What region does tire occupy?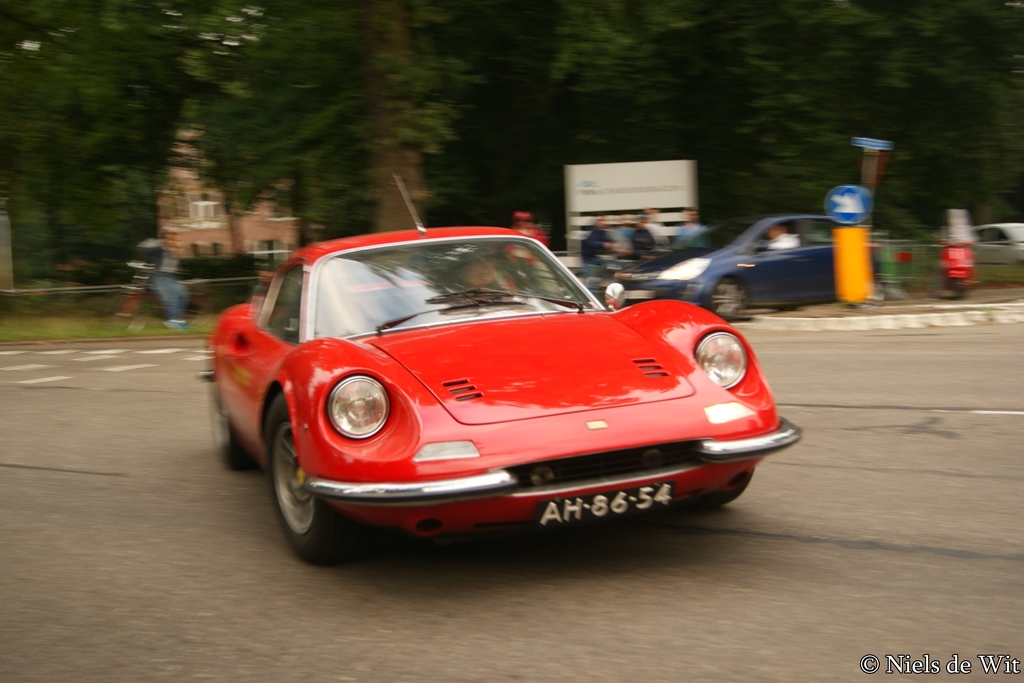
region(698, 470, 753, 508).
